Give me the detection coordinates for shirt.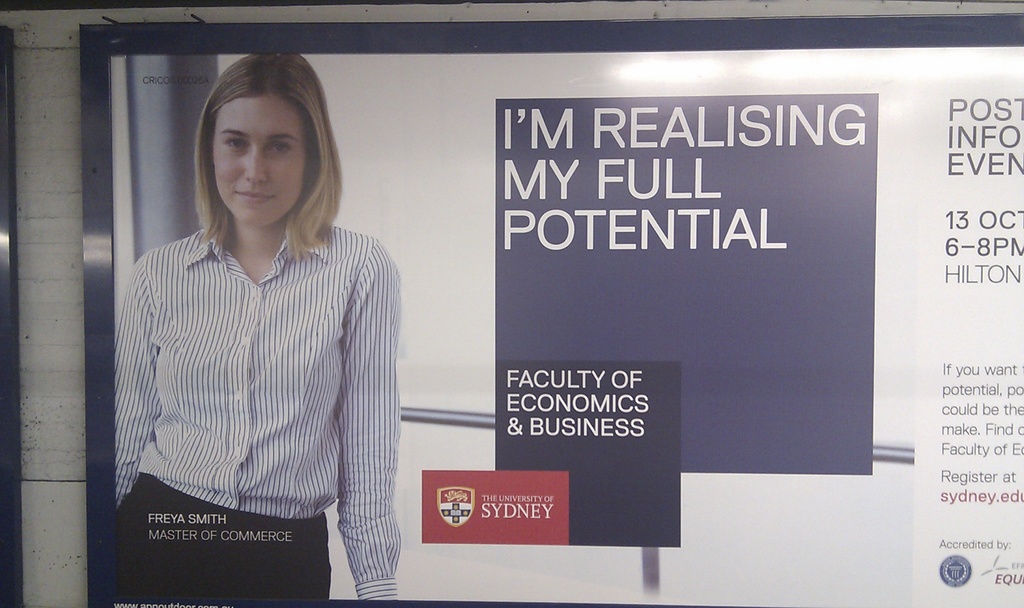
l=77, t=99, r=413, b=552.
